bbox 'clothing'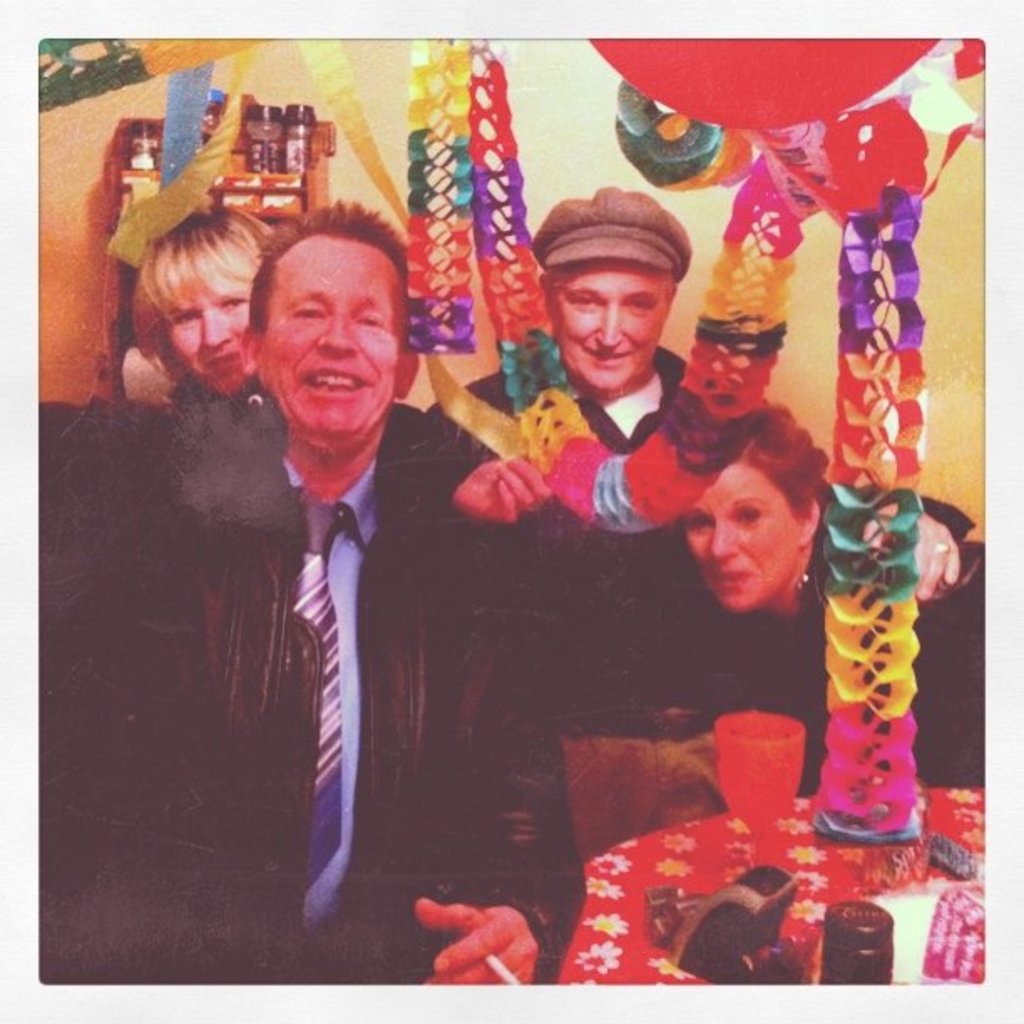
region(691, 490, 989, 803)
